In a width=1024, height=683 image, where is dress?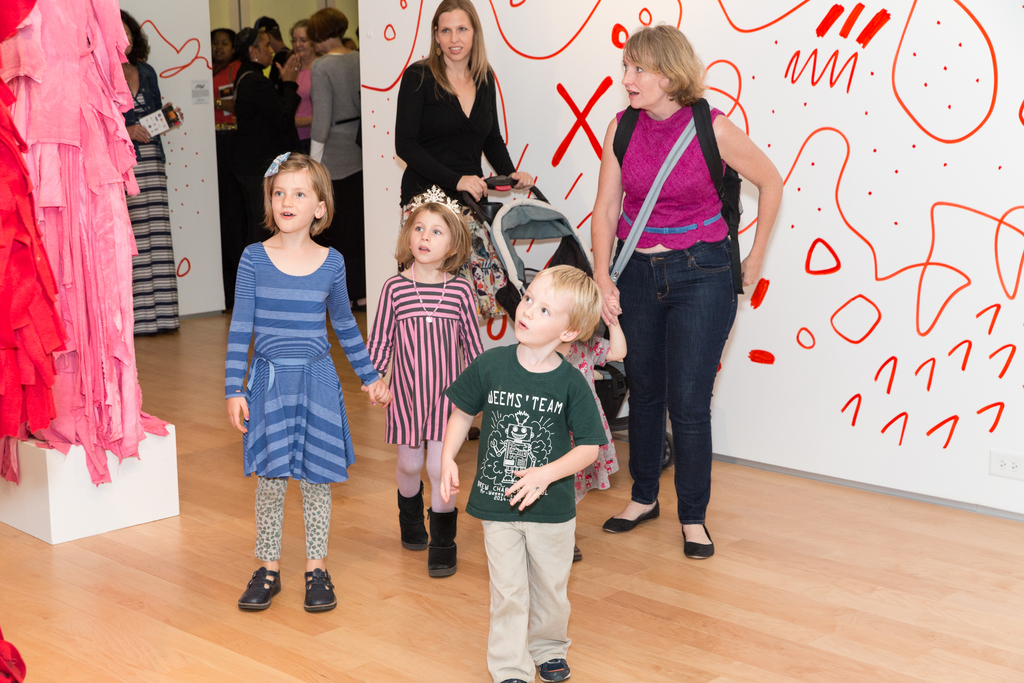
l=125, t=65, r=172, b=325.
